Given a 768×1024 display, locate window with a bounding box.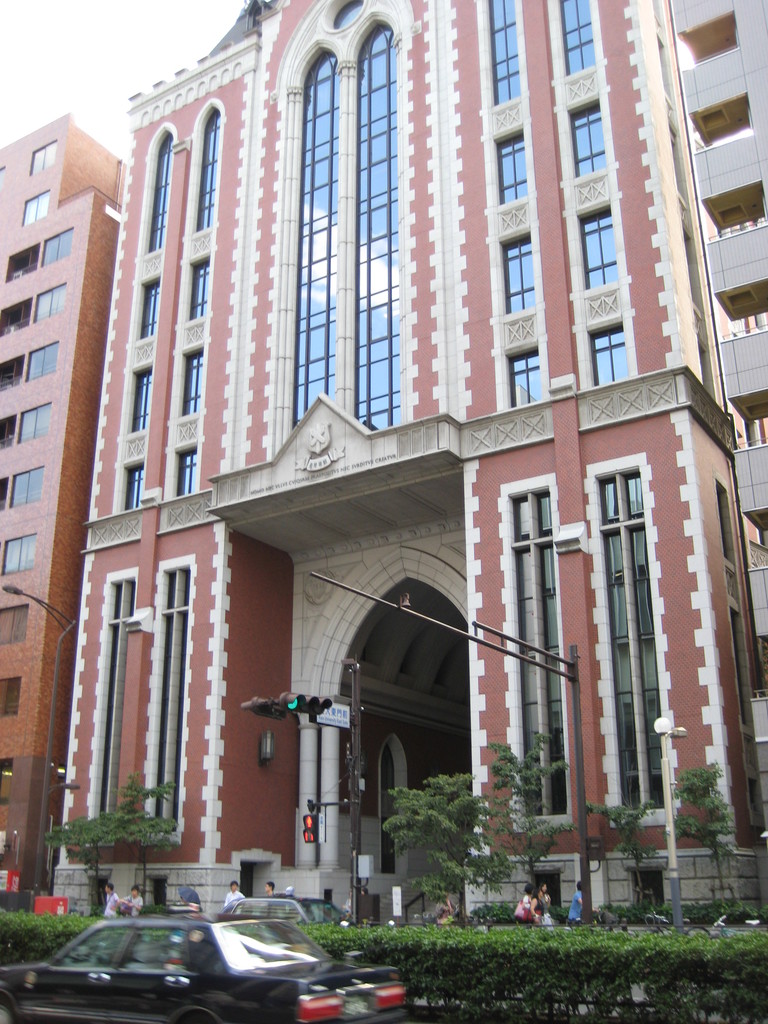
Located: [562,0,595,76].
